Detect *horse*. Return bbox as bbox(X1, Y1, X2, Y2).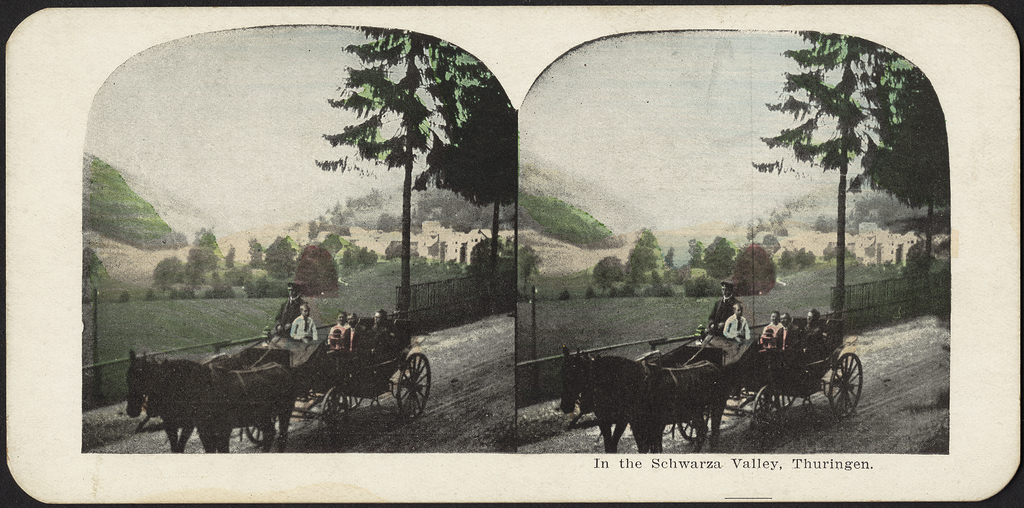
bbox(586, 354, 729, 455).
